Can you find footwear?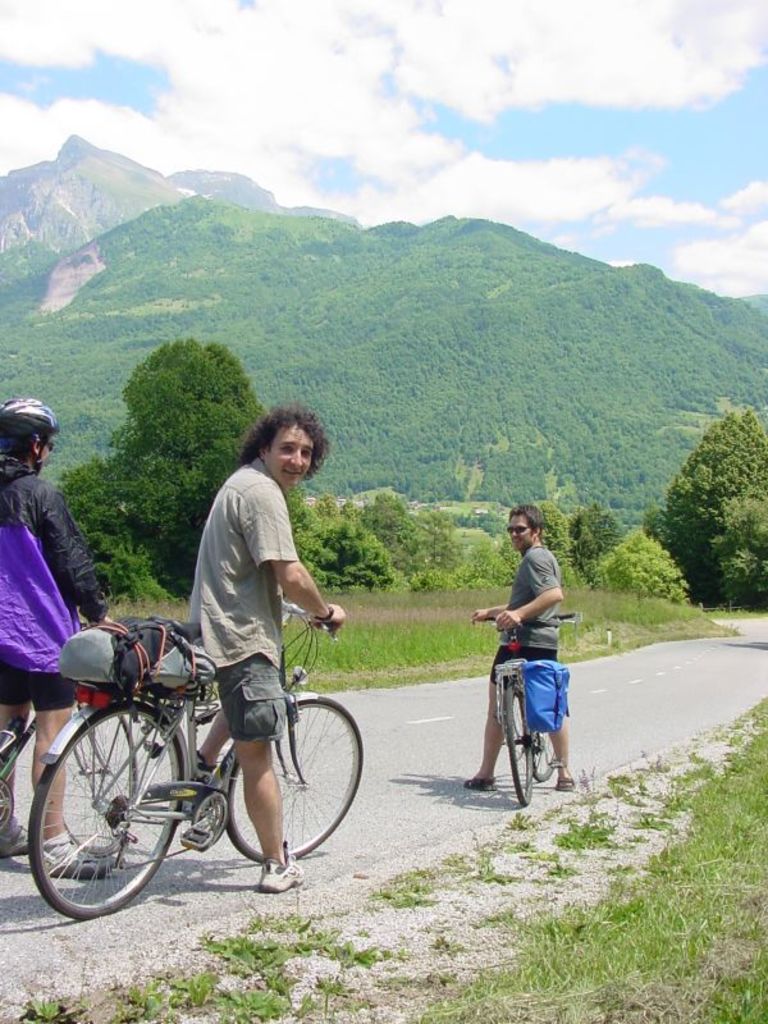
Yes, bounding box: bbox=(257, 859, 303, 897).
